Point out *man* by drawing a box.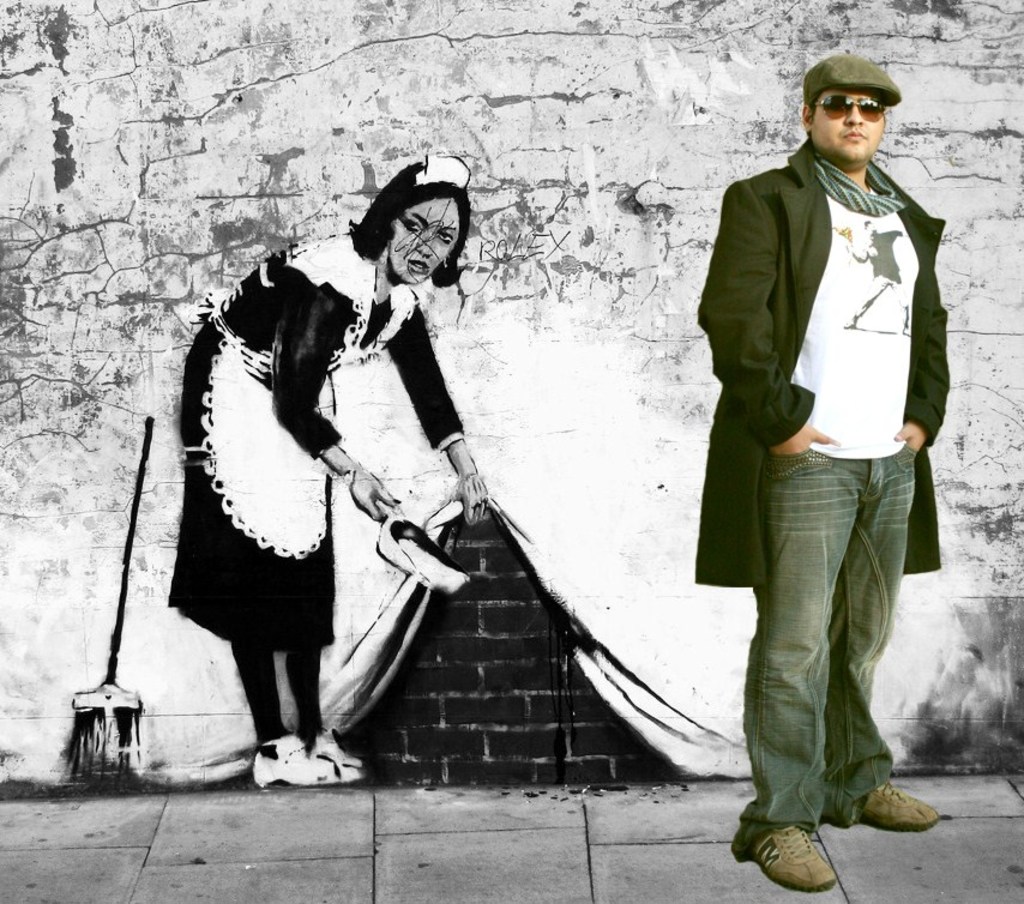
box(157, 164, 518, 748).
